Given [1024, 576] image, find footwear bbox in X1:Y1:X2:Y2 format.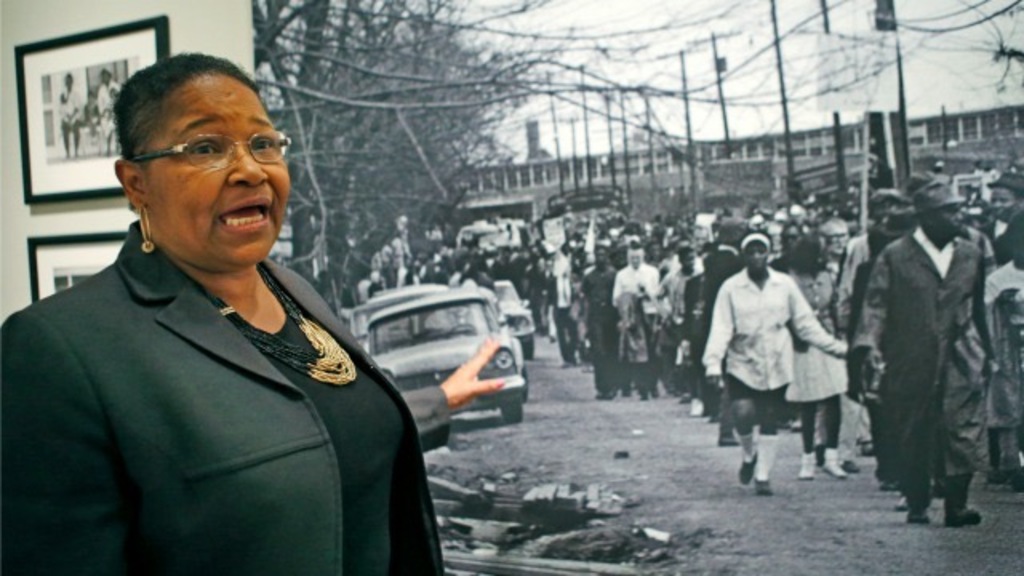
670:382:696:408.
